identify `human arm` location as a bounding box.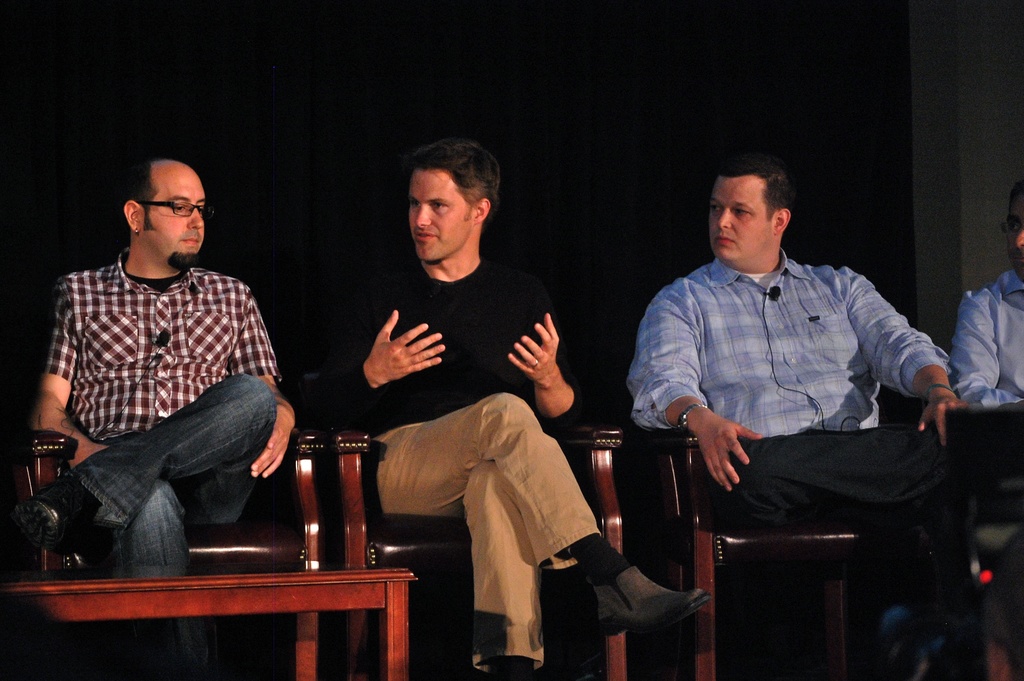
detection(224, 285, 299, 483).
